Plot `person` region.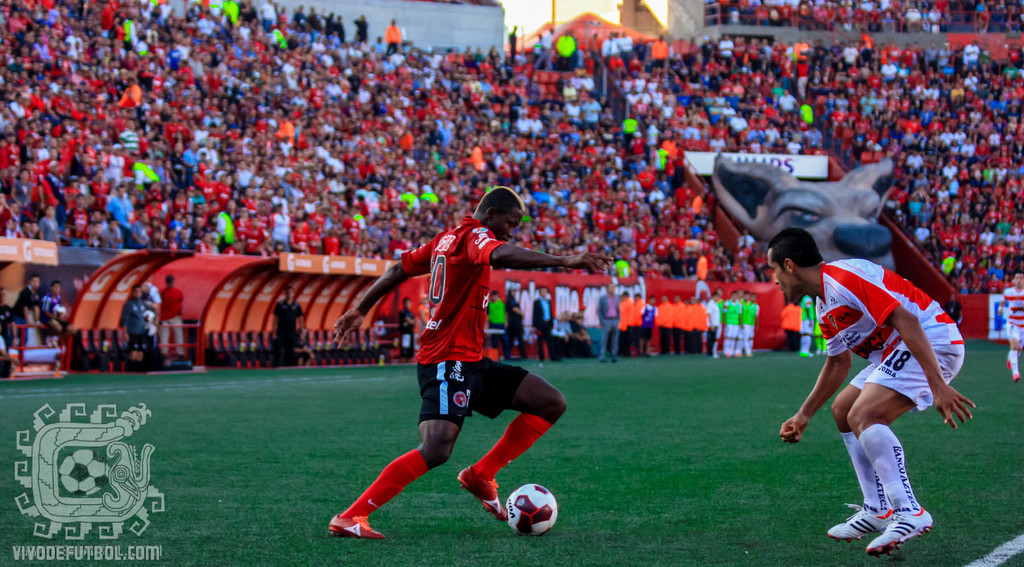
Plotted at box=[639, 302, 659, 353].
